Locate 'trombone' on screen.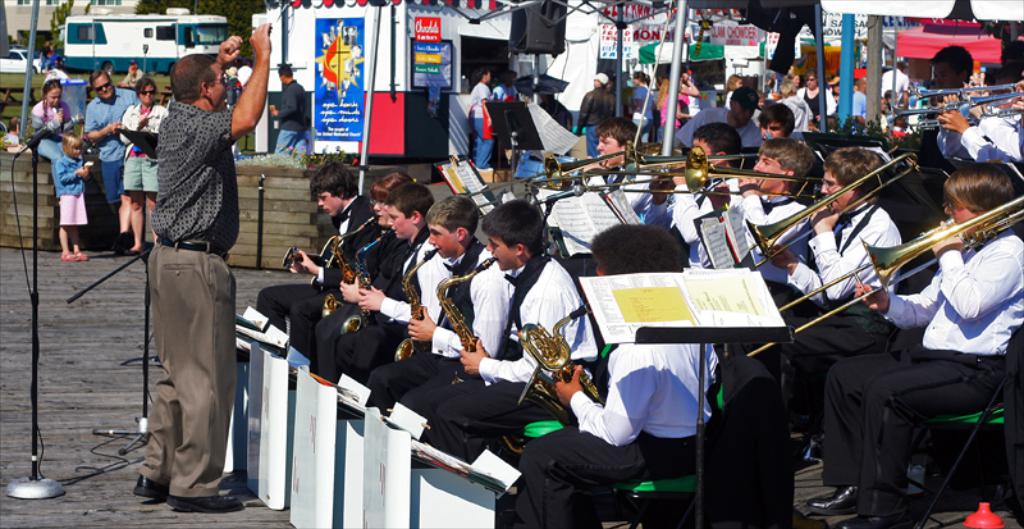
On screen at [x1=745, y1=193, x2=1023, y2=359].
